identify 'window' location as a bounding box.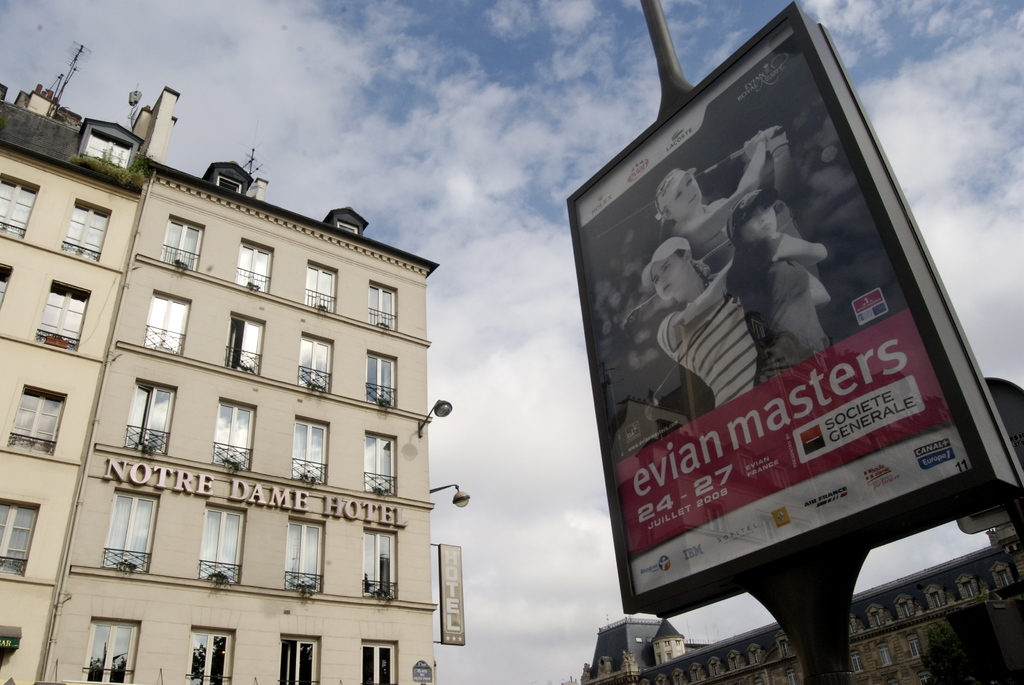
select_region(363, 432, 398, 495).
